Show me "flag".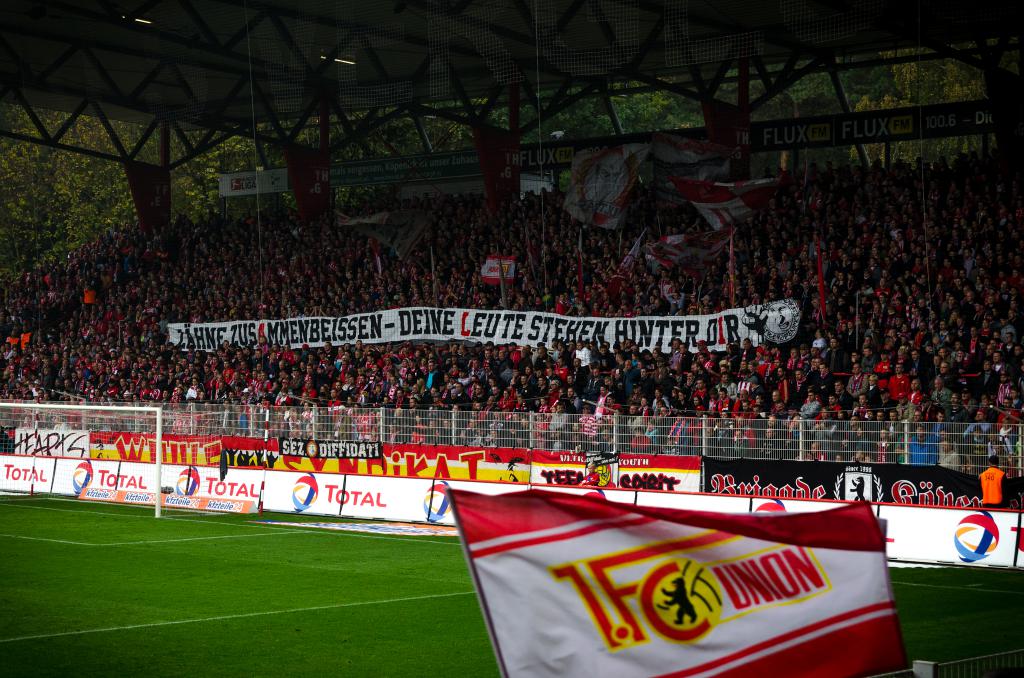
"flag" is here: x1=648, y1=234, x2=709, y2=268.
